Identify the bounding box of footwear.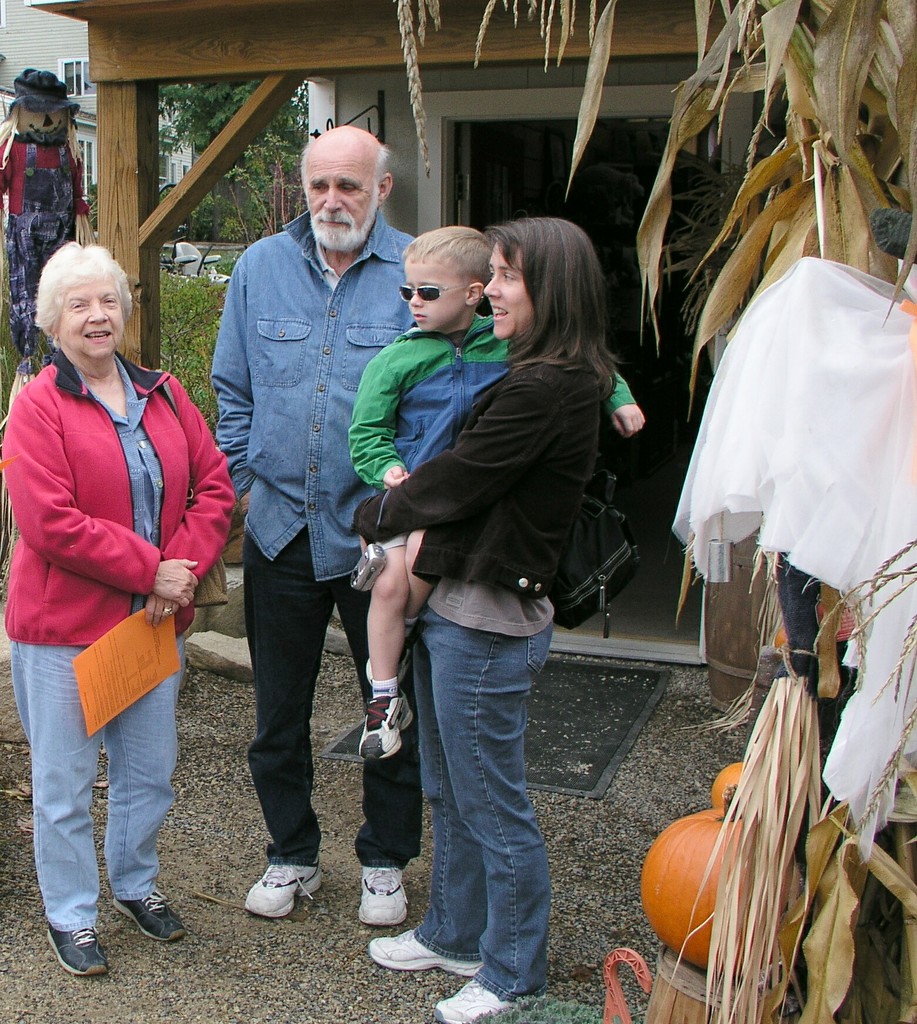
rect(357, 686, 410, 760).
